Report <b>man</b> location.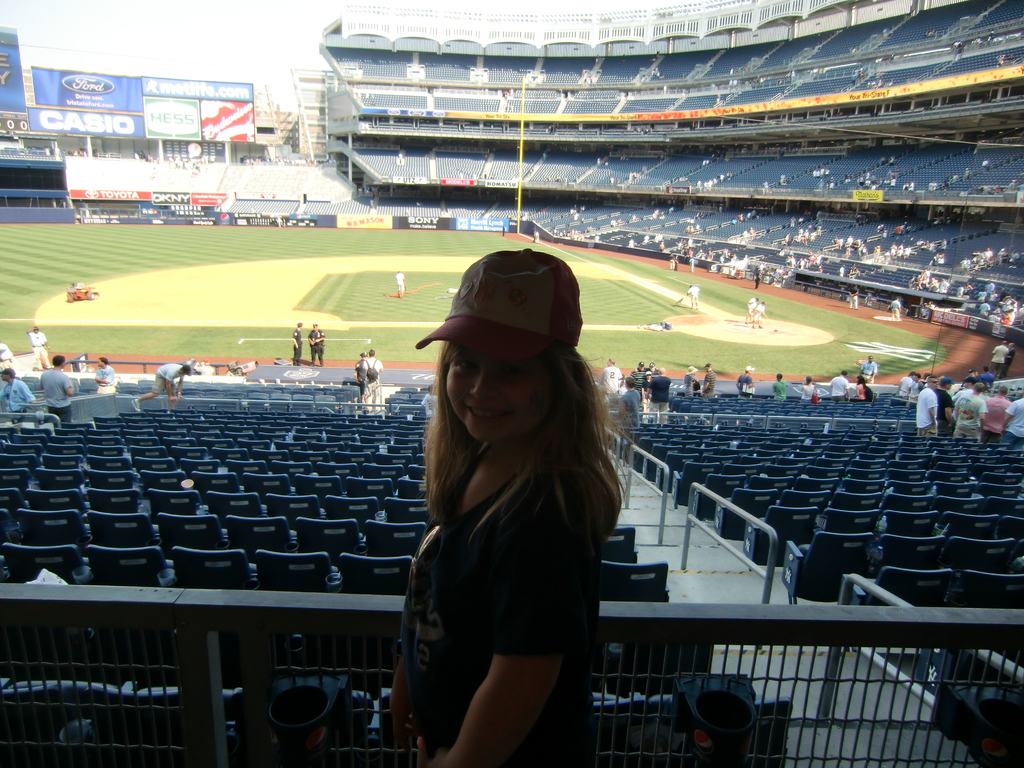
Report: [x1=644, y1=361, x2=661, y2=382].
